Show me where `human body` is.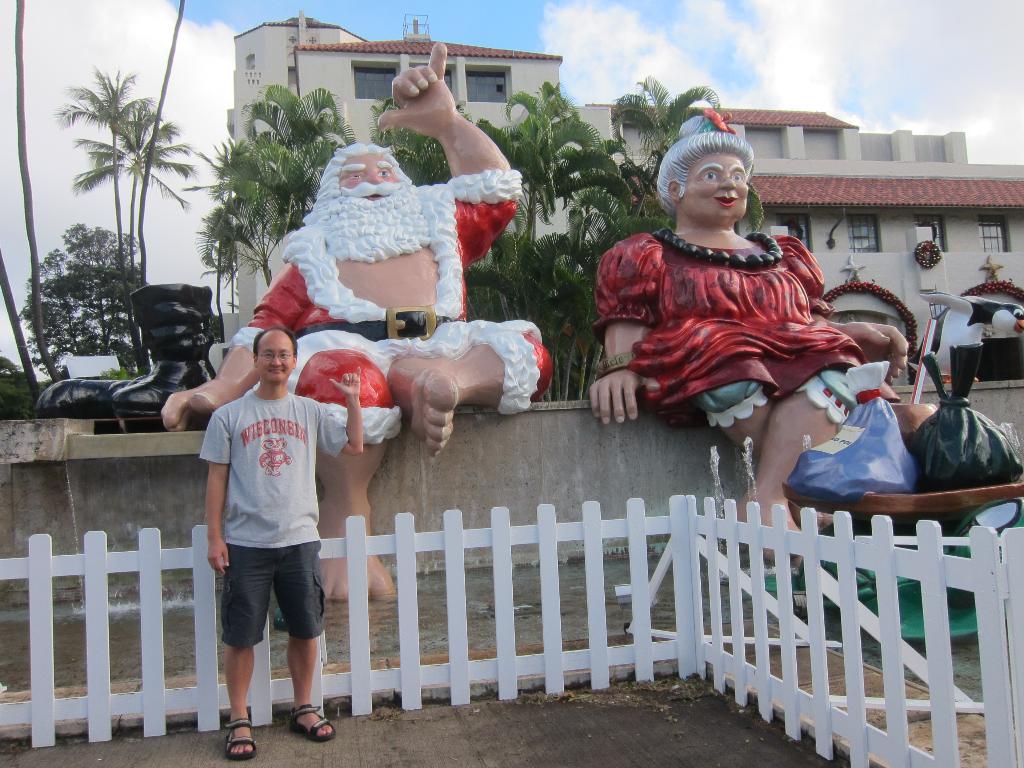
`human body` is at (left=159, top=35, right=551, bottom=601).
